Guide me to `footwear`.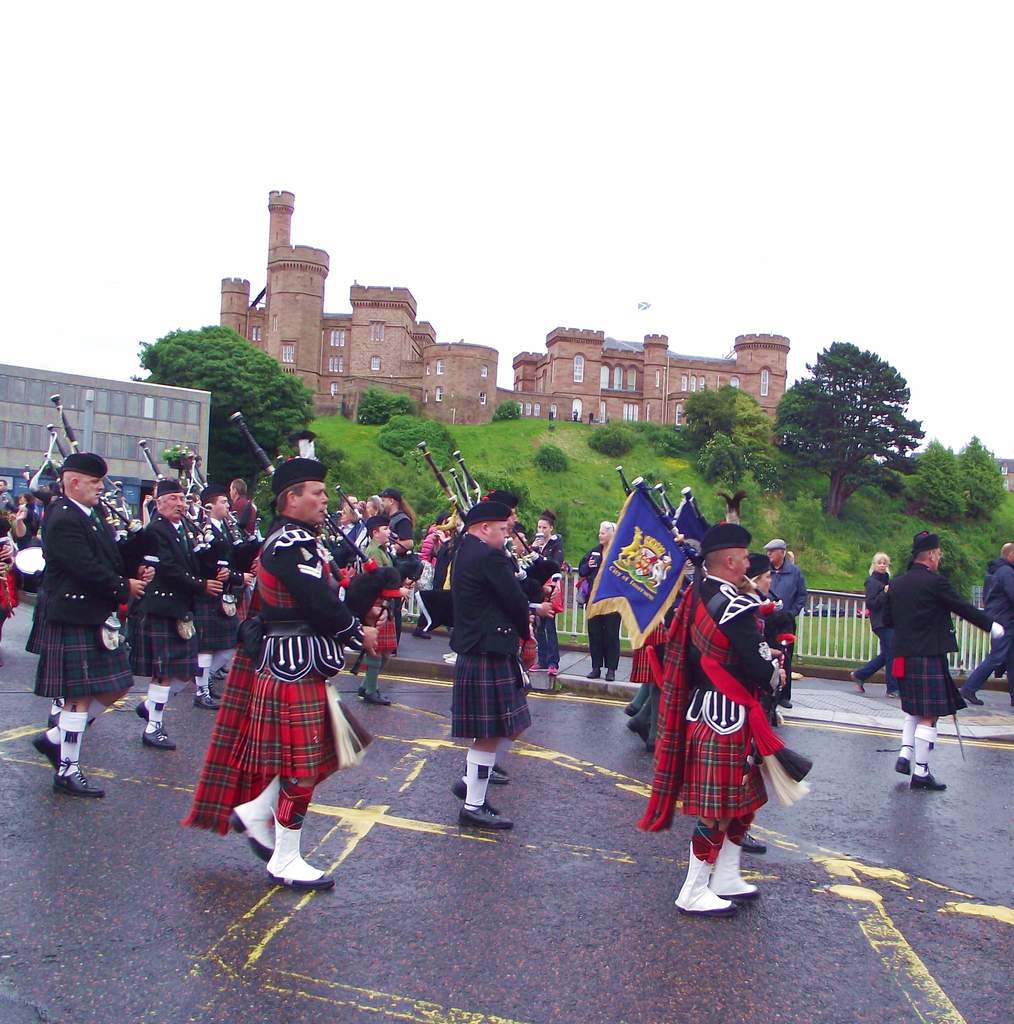
Guidance: pyautogui.locateOnScreen(910, 764, 947, 797).
